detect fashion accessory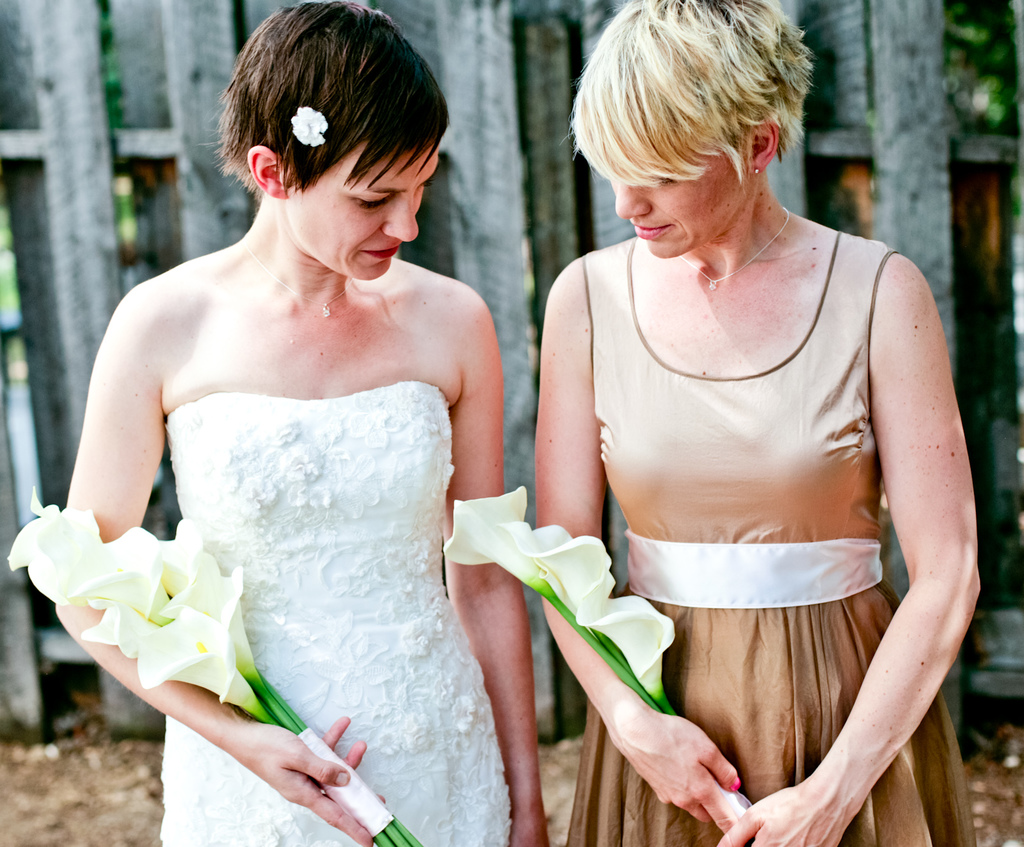
bbox=[677, 205, 794, 291]
